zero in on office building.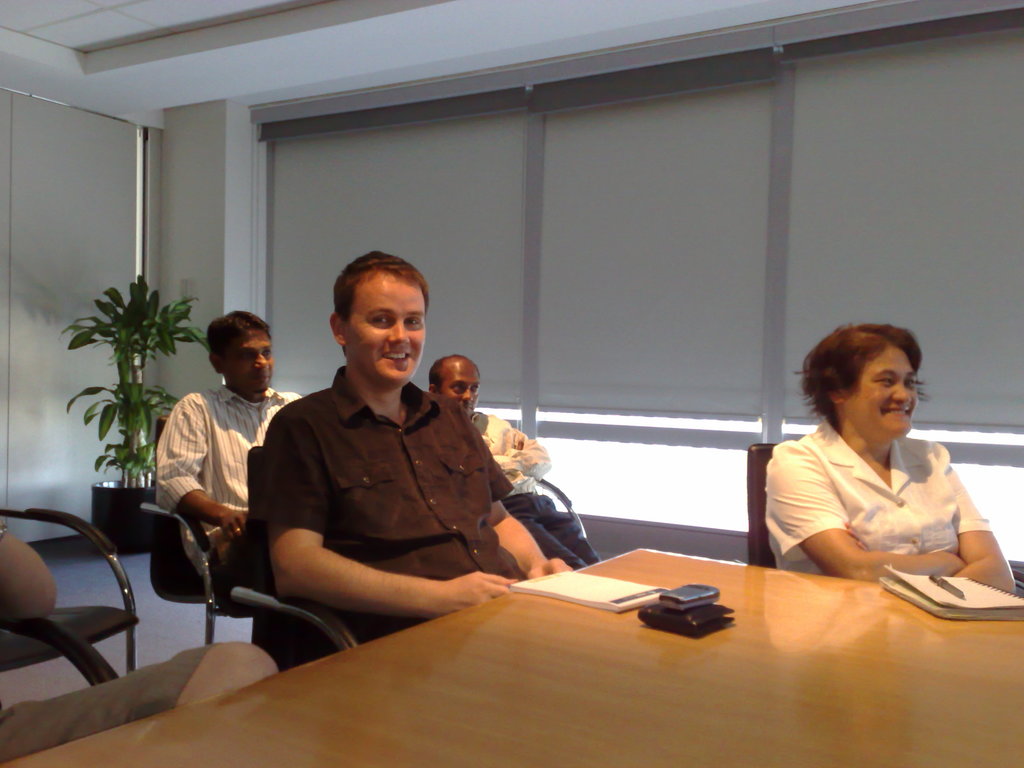
Zeroed in: region(12, 15, 1023, 767).
